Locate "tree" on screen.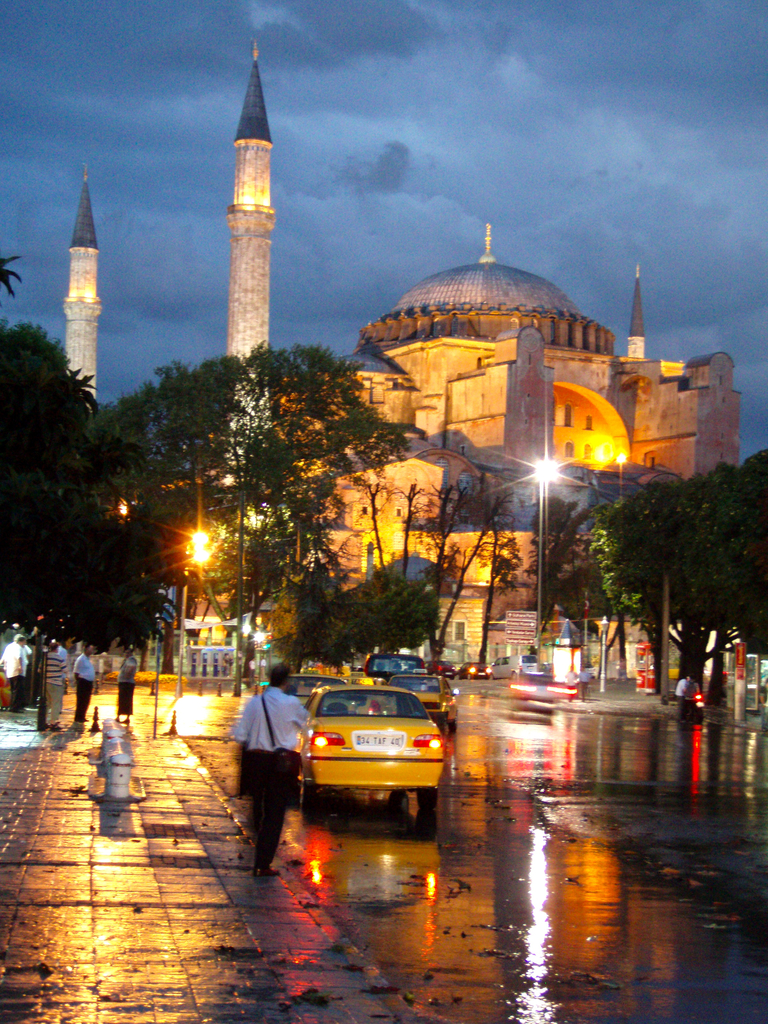
On screen at 97, 356, 381, 698.
